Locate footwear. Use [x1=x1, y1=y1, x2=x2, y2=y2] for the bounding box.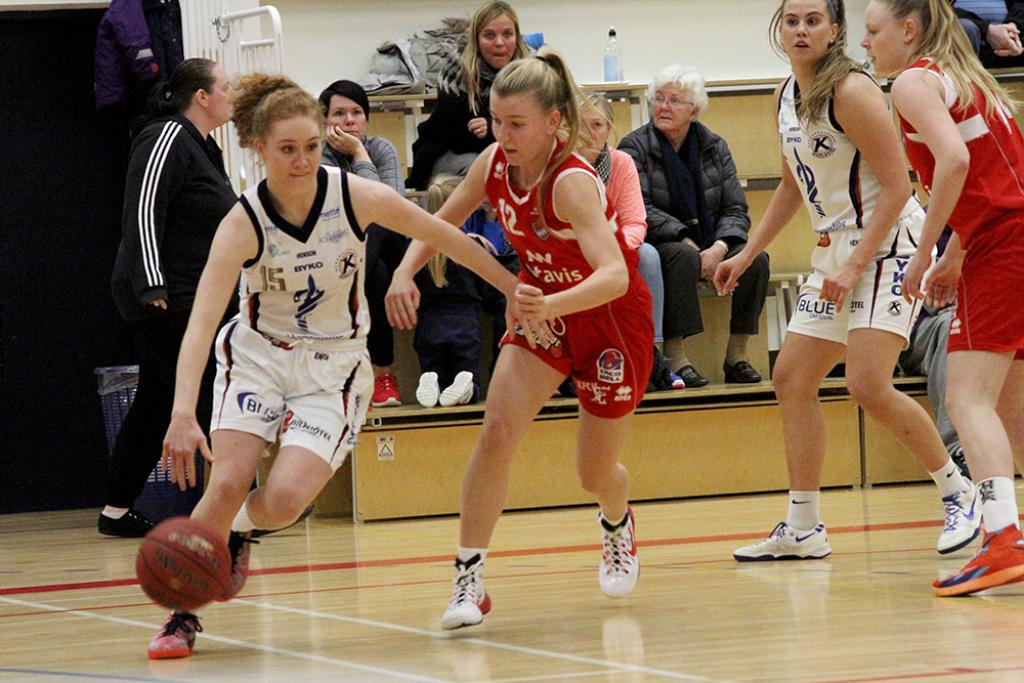
[x1=372, y1=368, x2=402, y2=408].
